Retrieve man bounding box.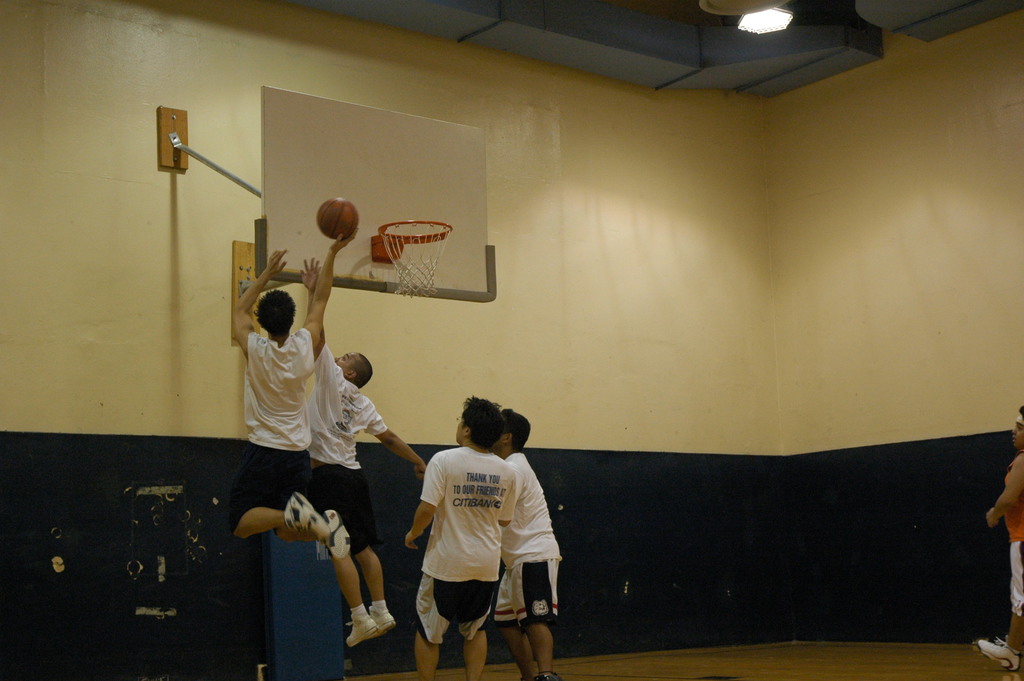
Bounding box: 480/399/567/680.
